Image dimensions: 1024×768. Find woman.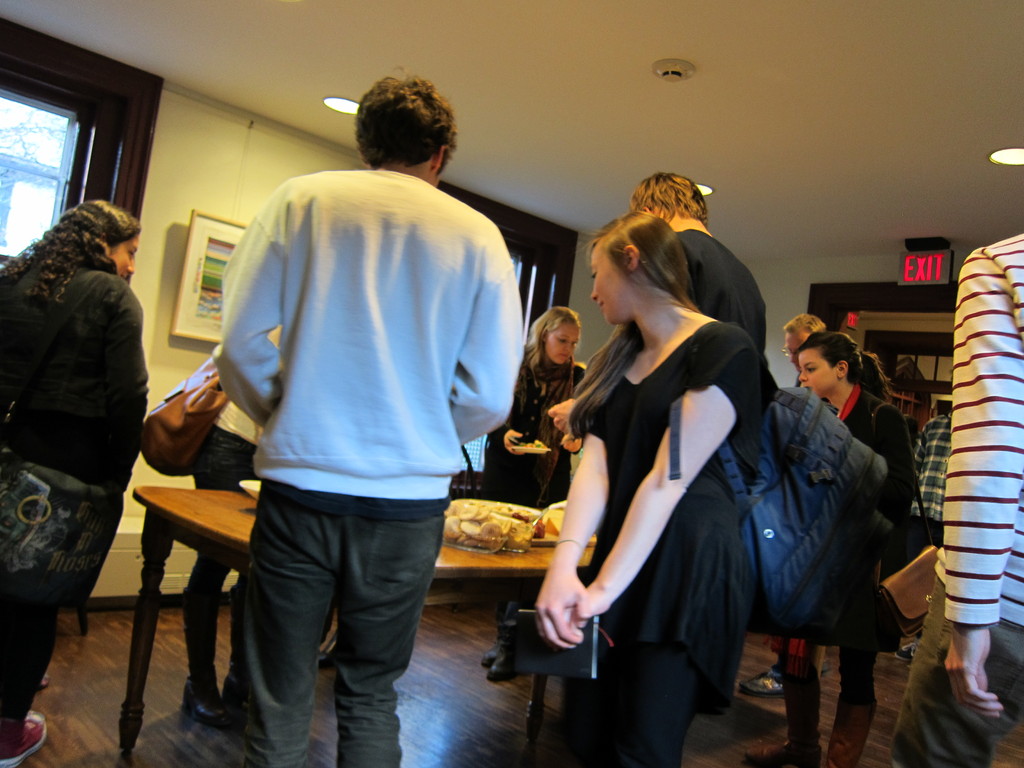
x1=483, y1=303, x2=599, y2=684.
